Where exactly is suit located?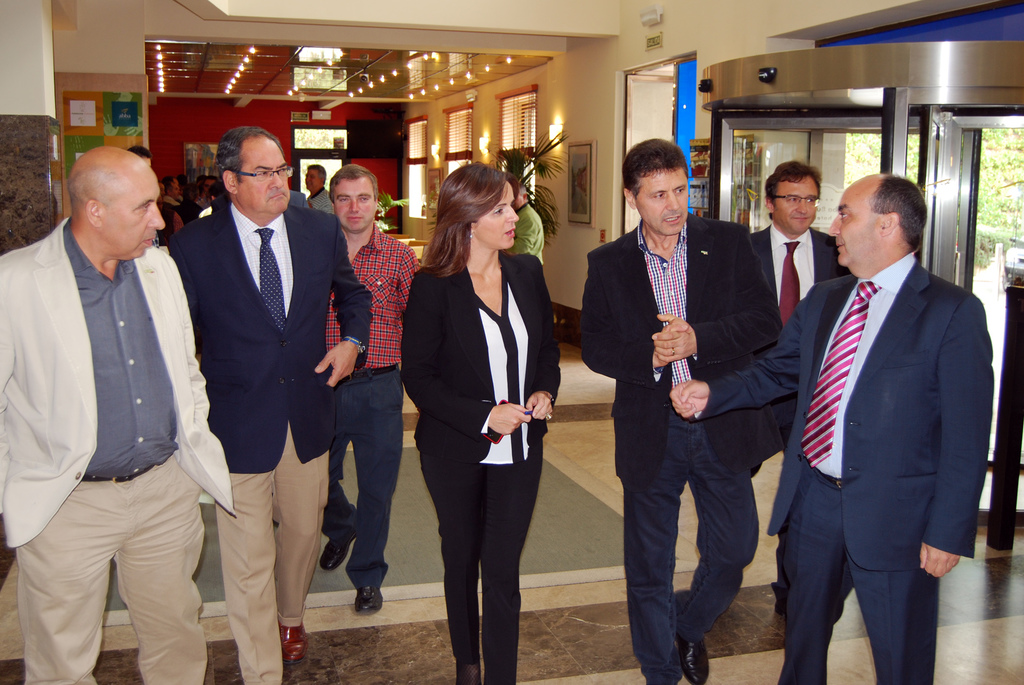
Its bounding box is rect(685, 248, 995, 684).
